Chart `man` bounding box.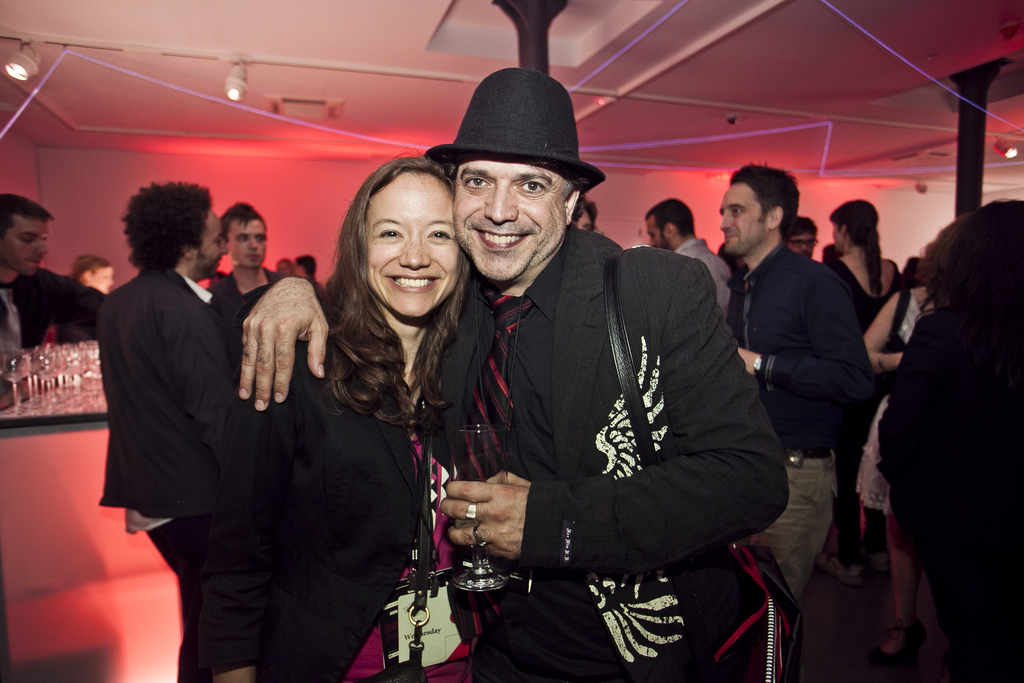
Charted: bbox(200, 199, 288, 333).
